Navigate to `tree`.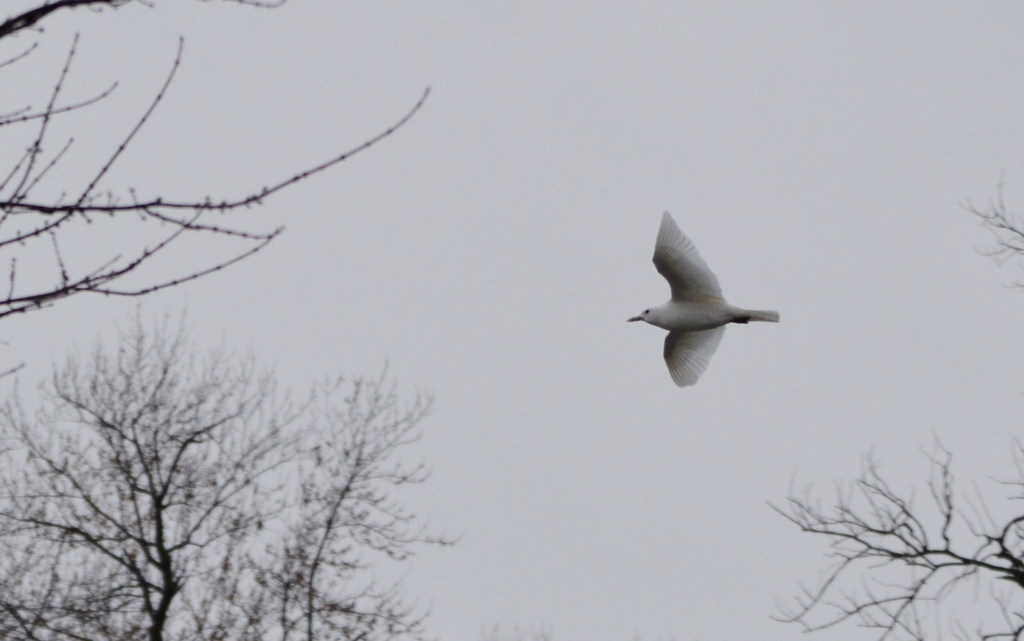
Navigation target: [left=763, top=163, right=1023, bottom=640].
